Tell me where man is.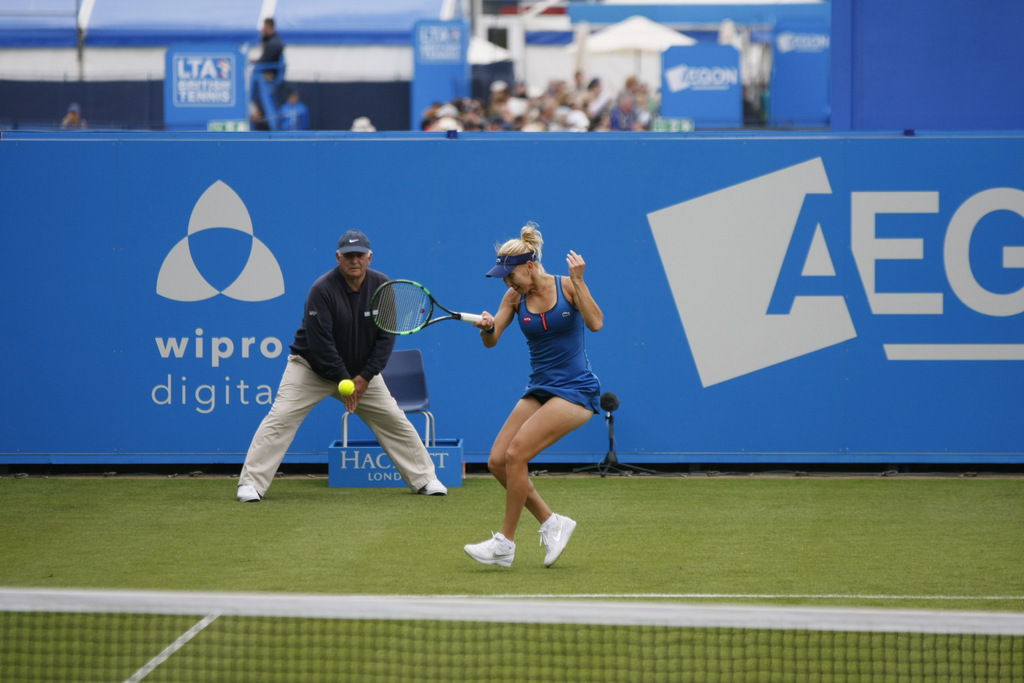
man is at [x1=245, y1=232, x2=464, y2=522].
